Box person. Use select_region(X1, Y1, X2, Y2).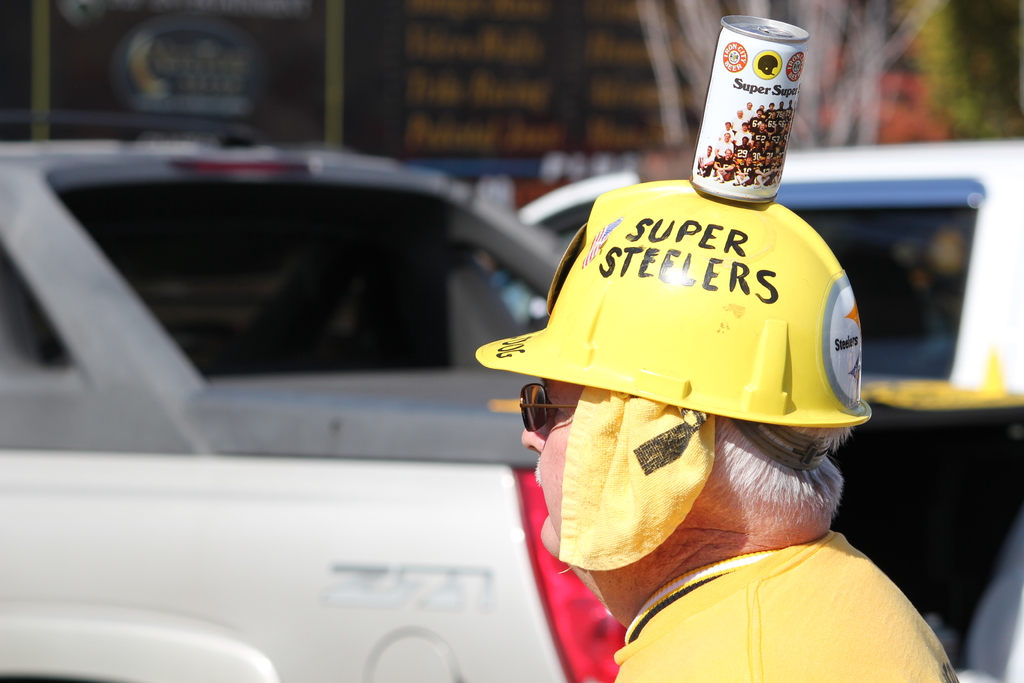
select_region(753, 122, 767, 140).
